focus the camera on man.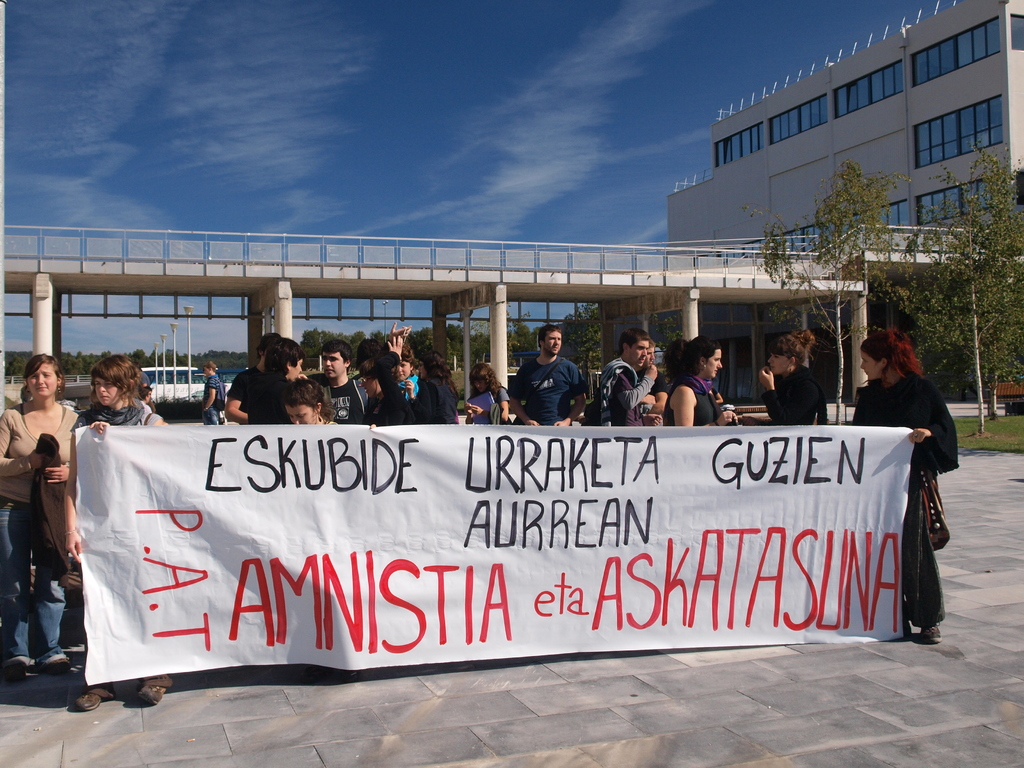
Focus region: l=515, t=333, r=590, b=431.
